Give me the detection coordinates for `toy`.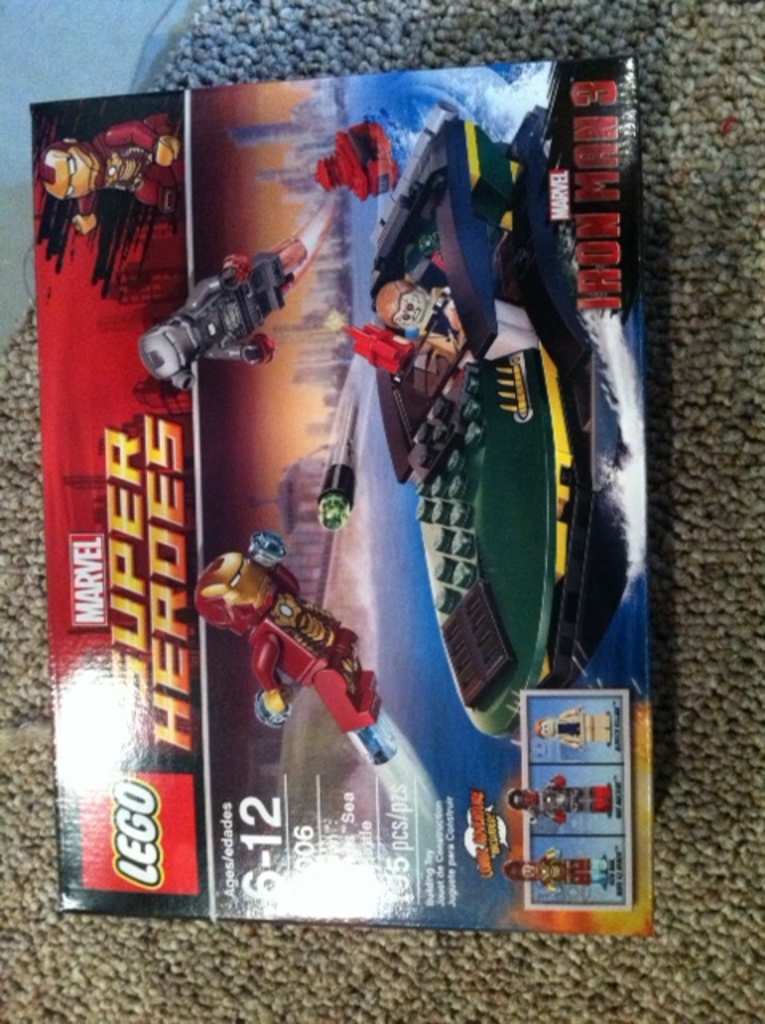
{"x1": 350, "y1": 317, "x2": 411, "y2": 374}.
